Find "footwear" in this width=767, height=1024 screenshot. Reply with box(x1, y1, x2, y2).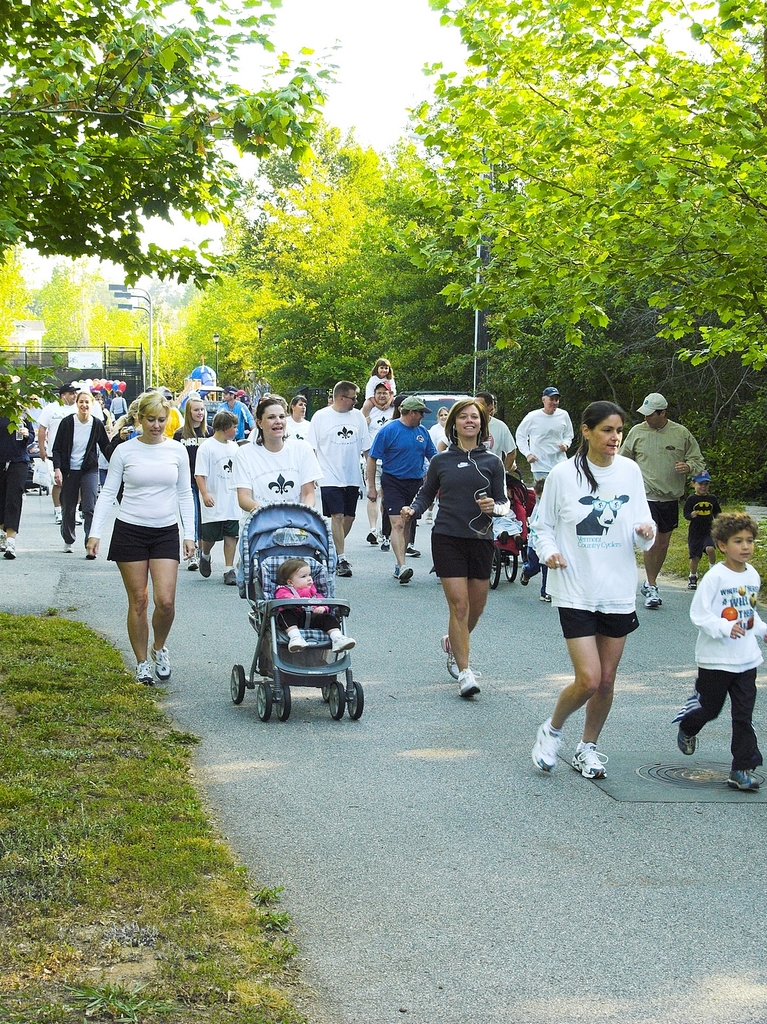
box(677, 728, 700, 752).
